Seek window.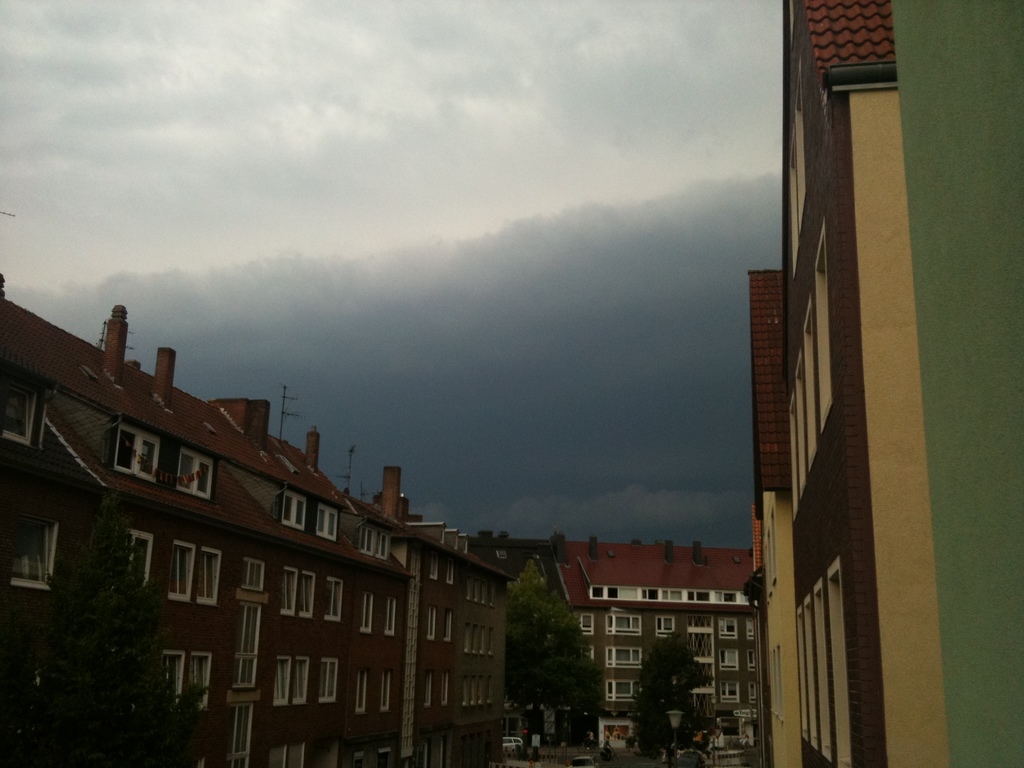
{"left": 380, "top": 669, "right": 394, "bottom": 707}.
